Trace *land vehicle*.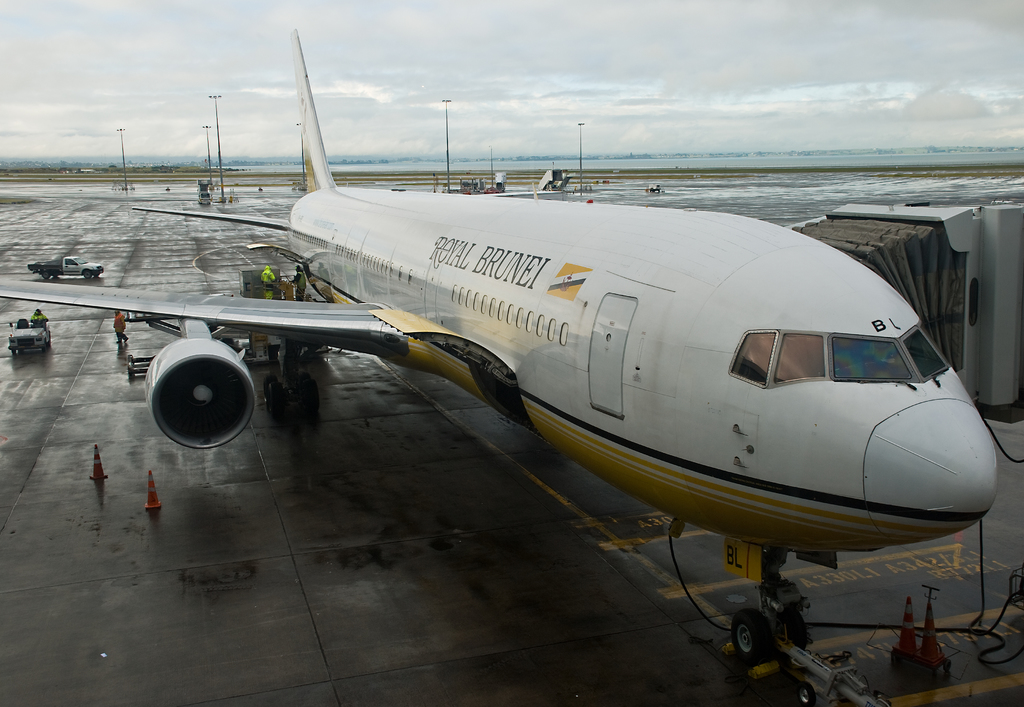
Traced to <region>9, 315, 56, 358</region>.
